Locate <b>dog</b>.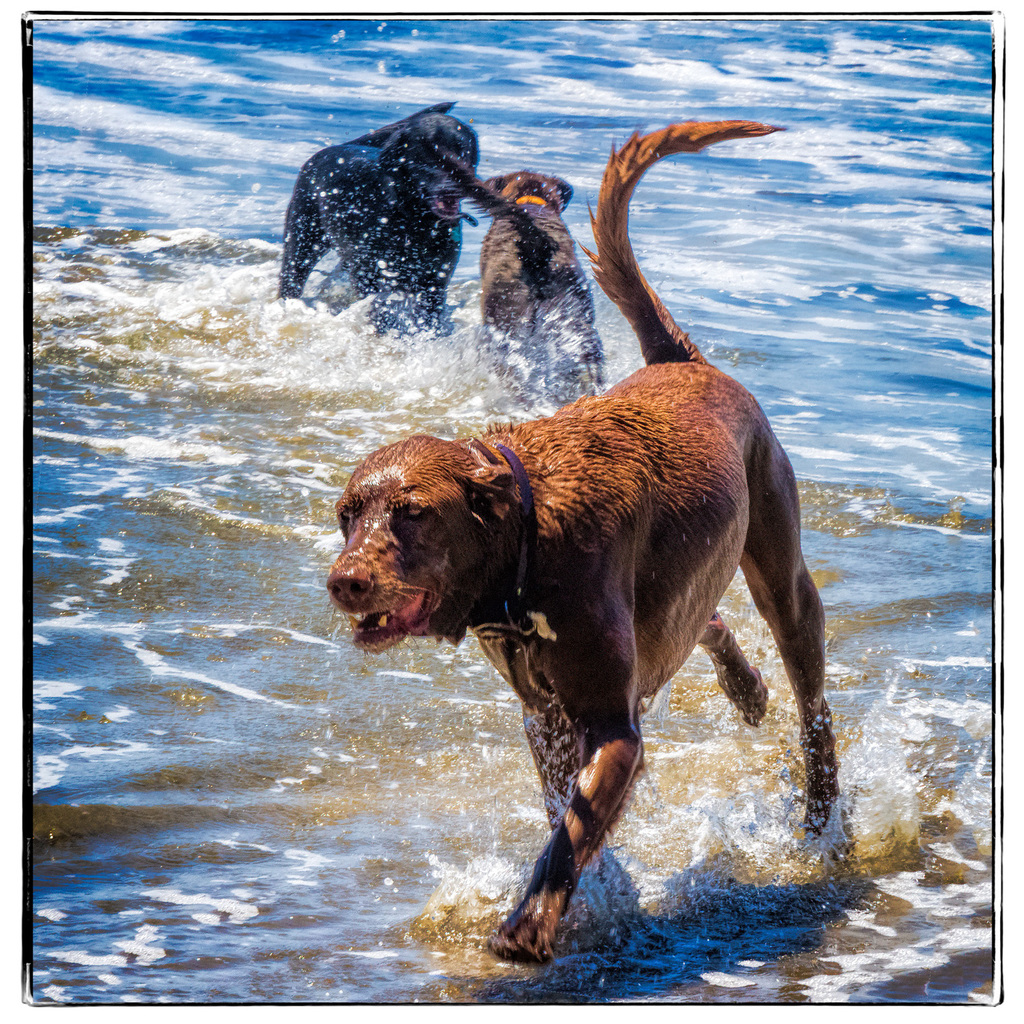
Bounding box: <region>436, 152, 608, 421</region>.
